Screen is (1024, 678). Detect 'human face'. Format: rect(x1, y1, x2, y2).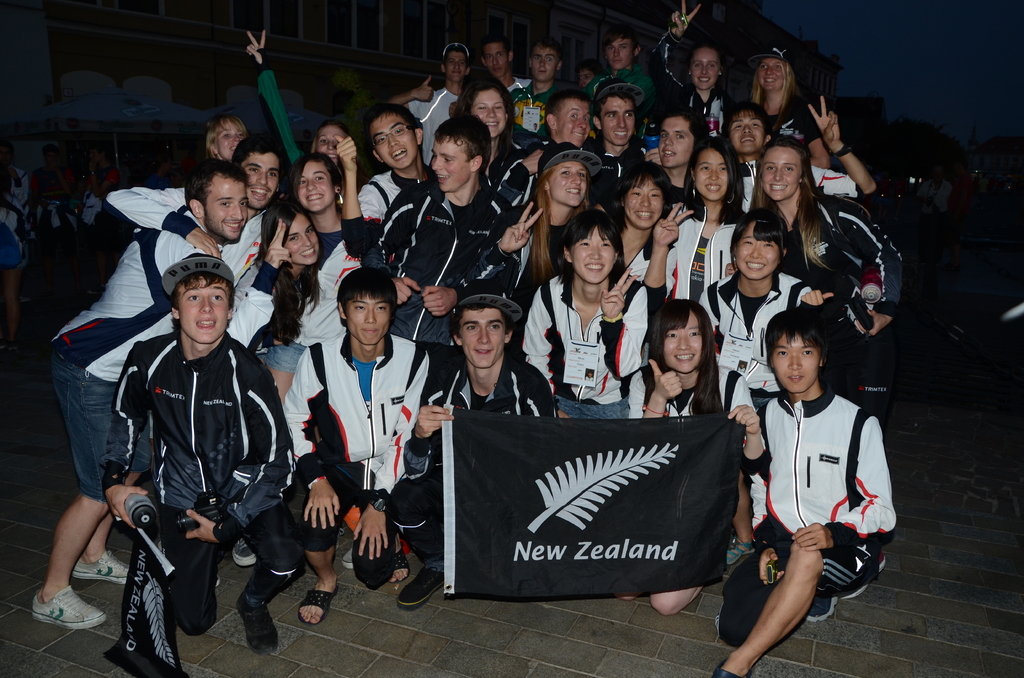
rect(658, 117, 692, 166).
